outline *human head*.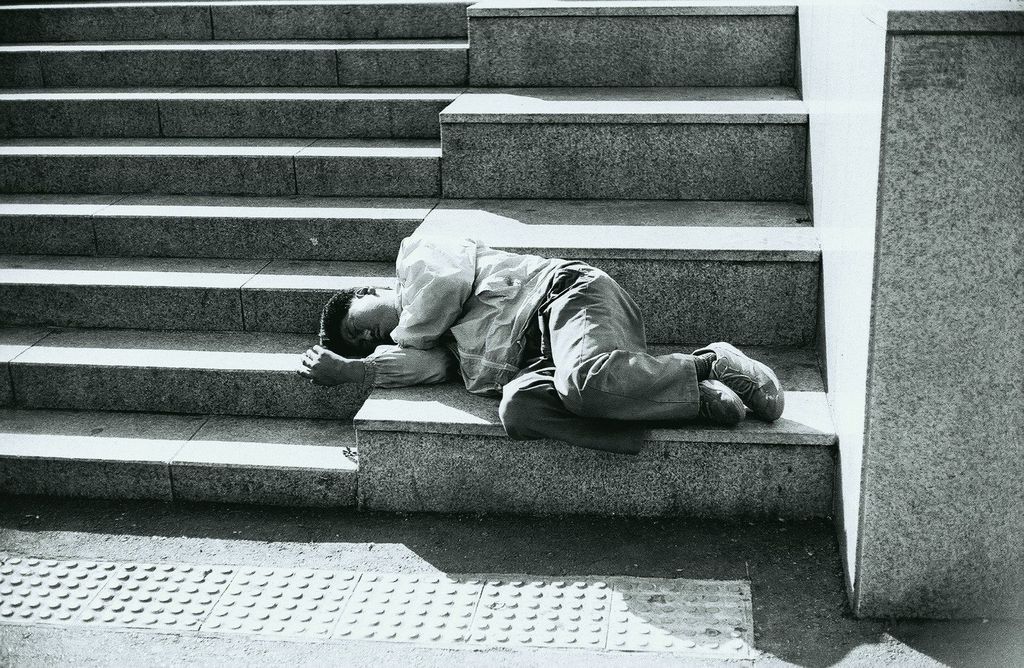
Outline: left=322, top=288, right=396, bottom=361.
